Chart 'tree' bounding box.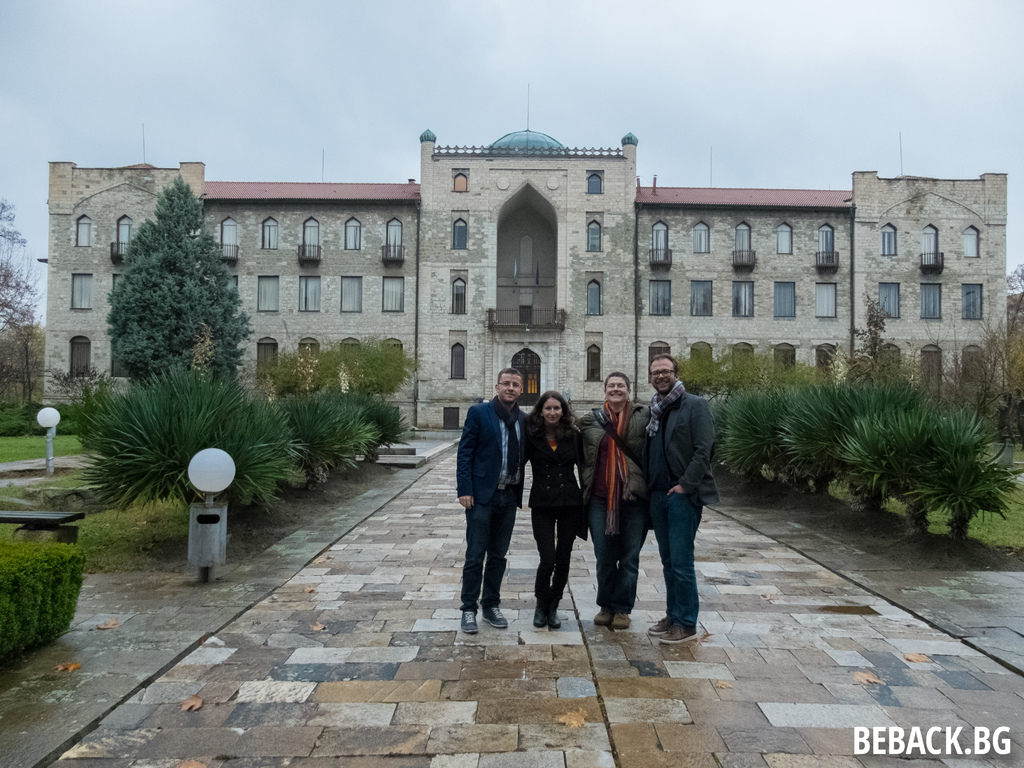
Charted: [left=89, top=179, right=248, bottom=408].
